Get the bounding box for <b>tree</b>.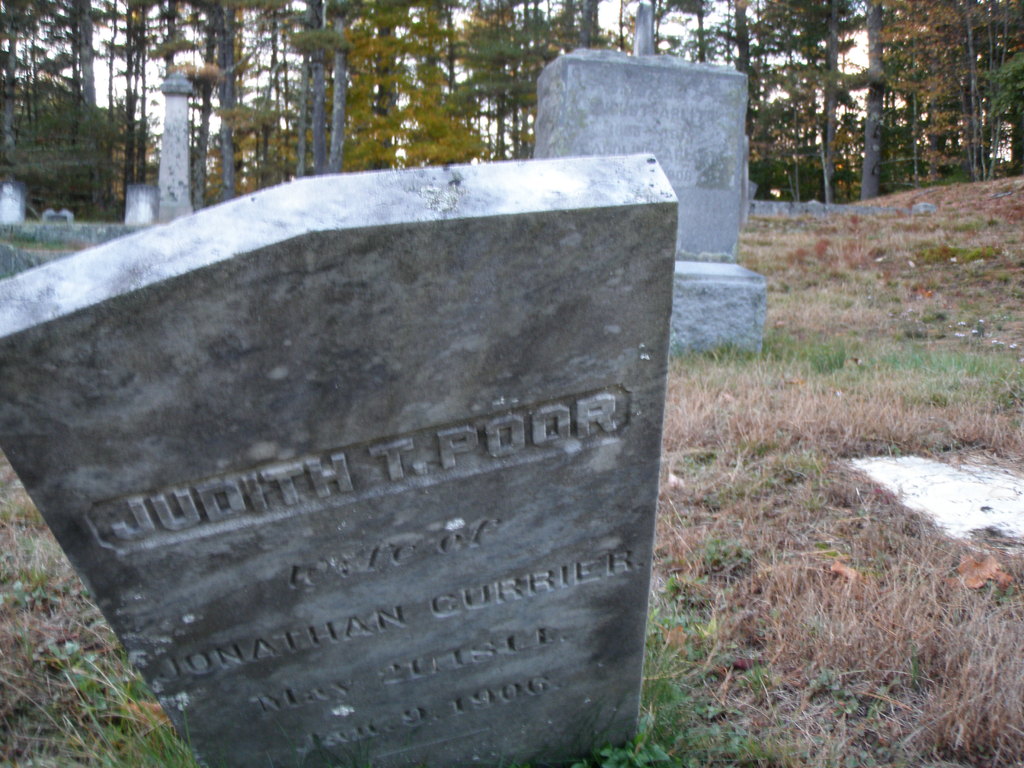
region(0, 0, 1023, 209).
